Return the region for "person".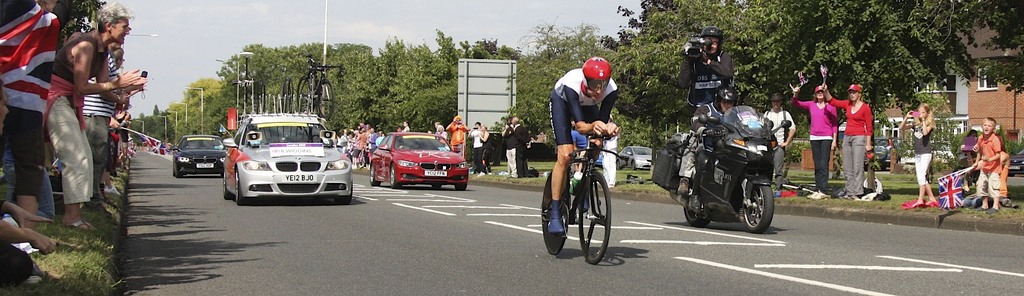
675,25,740,202.
